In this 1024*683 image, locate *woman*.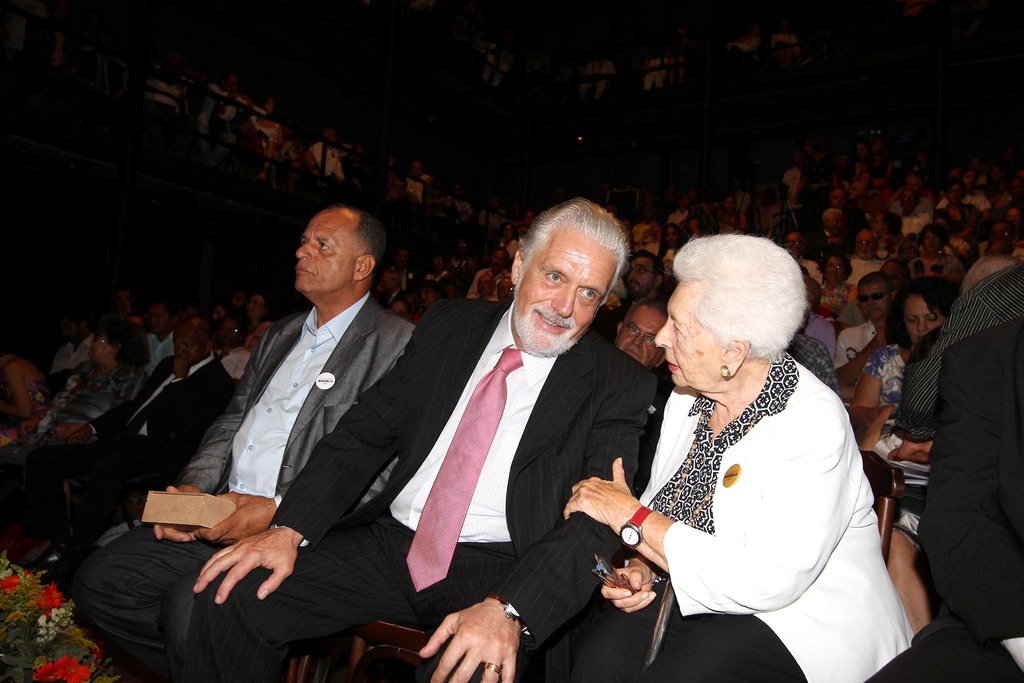
Bounding box: (564,233,913,682).
